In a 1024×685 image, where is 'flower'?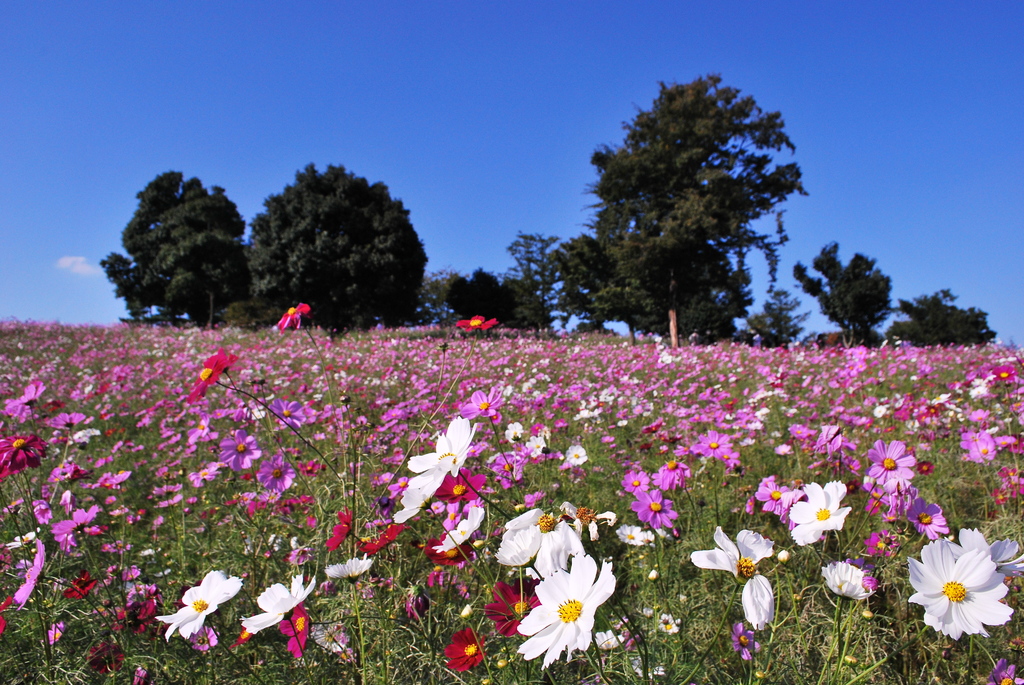
[908,538,1010,644].
